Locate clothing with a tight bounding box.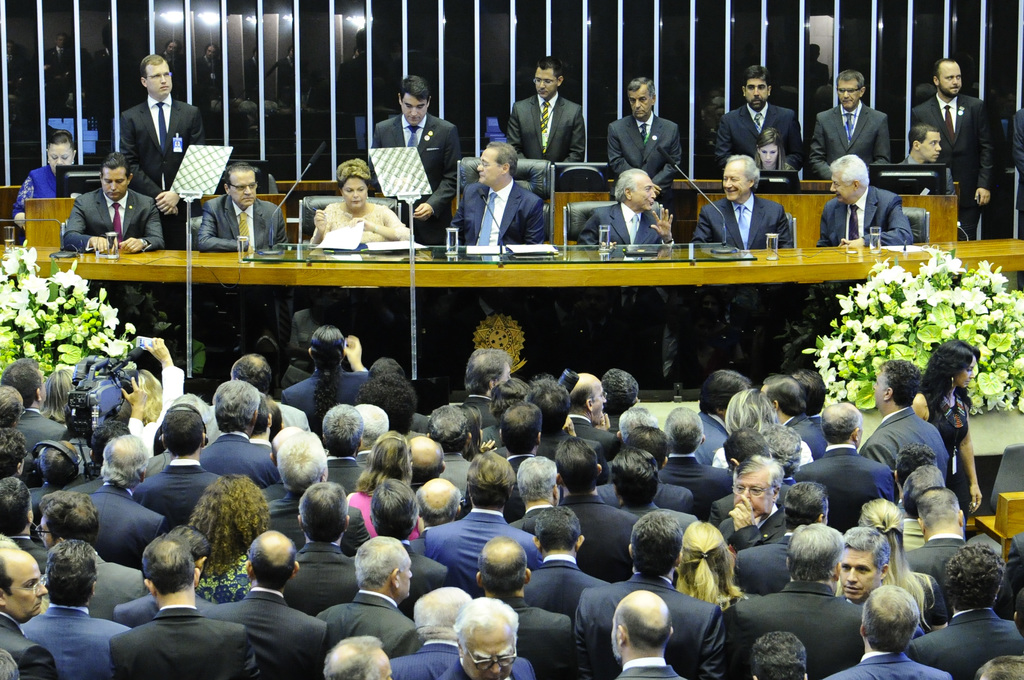
box(917, 577, 951, 627).
